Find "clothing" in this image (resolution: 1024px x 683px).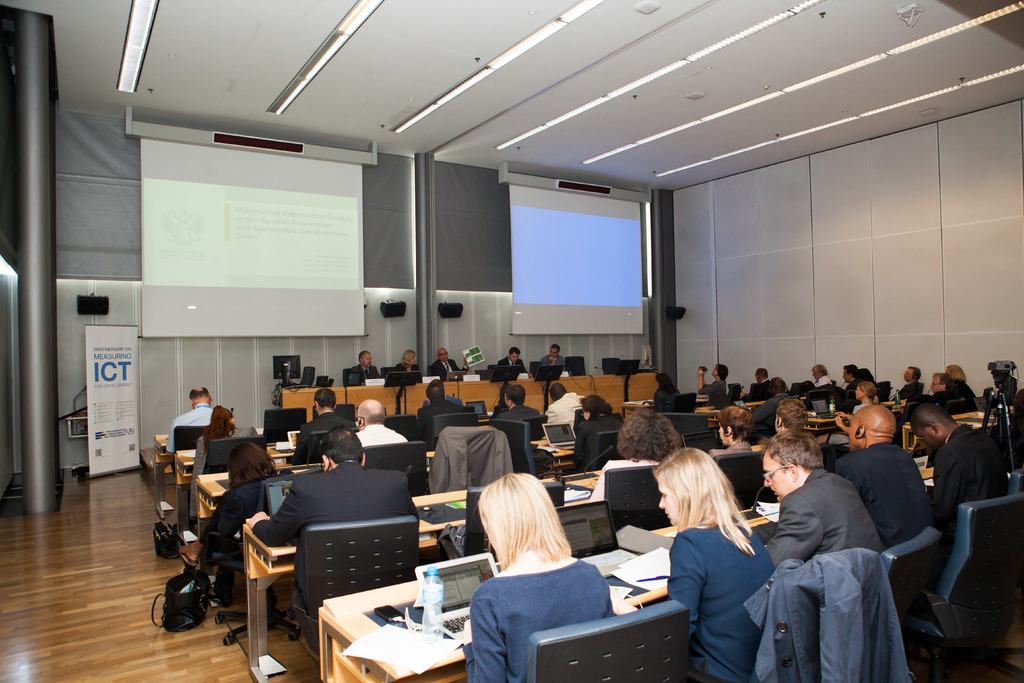
bbox=(188, 431, 242, 498).
